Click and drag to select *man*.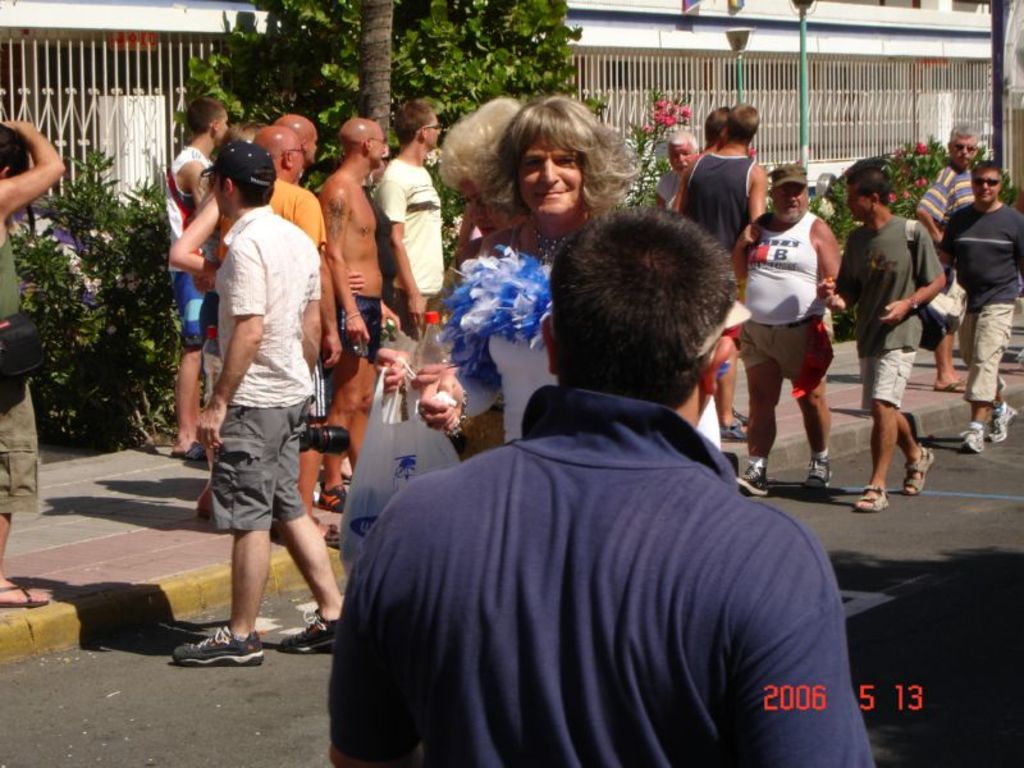
Selection: bbox=(737, 141, 854, 521).
